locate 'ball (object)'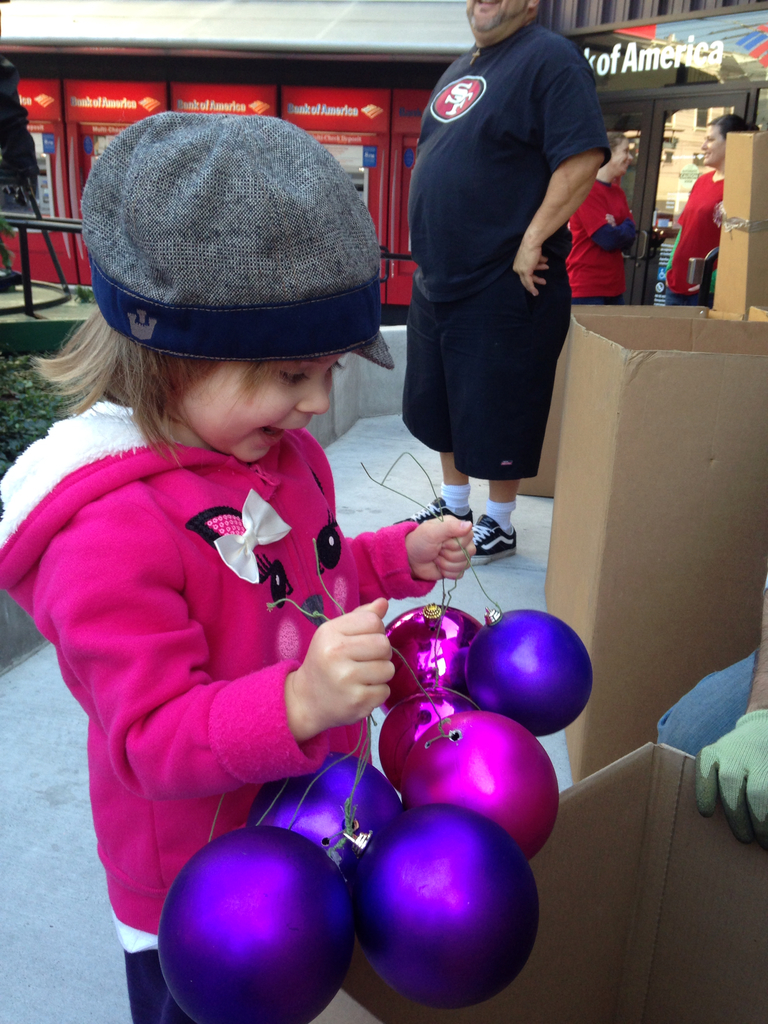
bbox=[466, 610, 596, 739]
